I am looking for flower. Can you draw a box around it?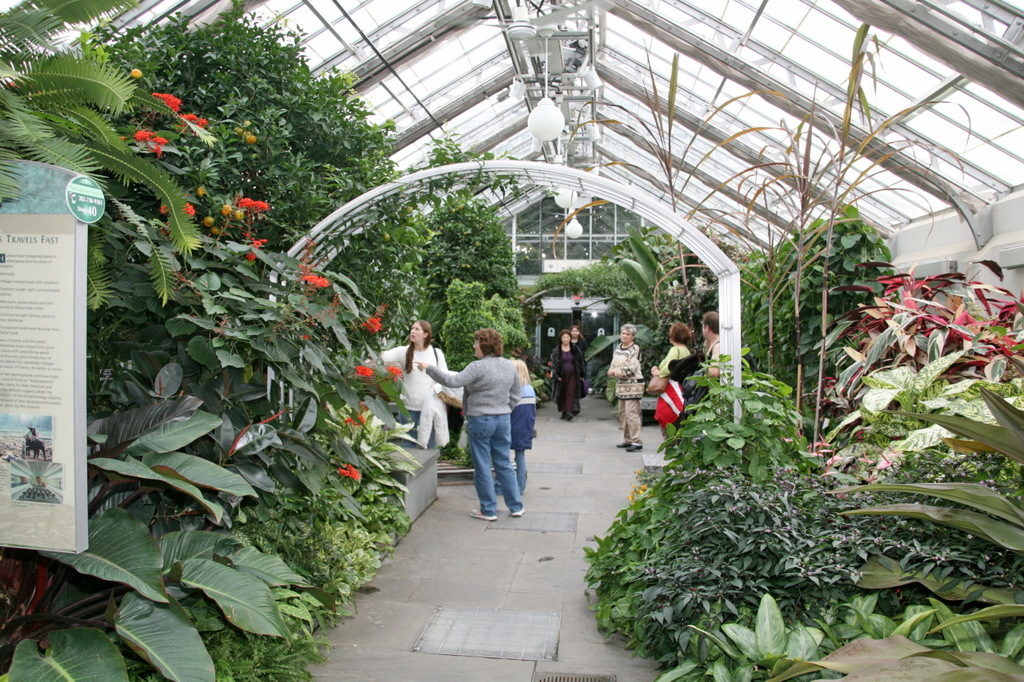
Sure, the bounding box is locate(166, 201, 194, 219).
